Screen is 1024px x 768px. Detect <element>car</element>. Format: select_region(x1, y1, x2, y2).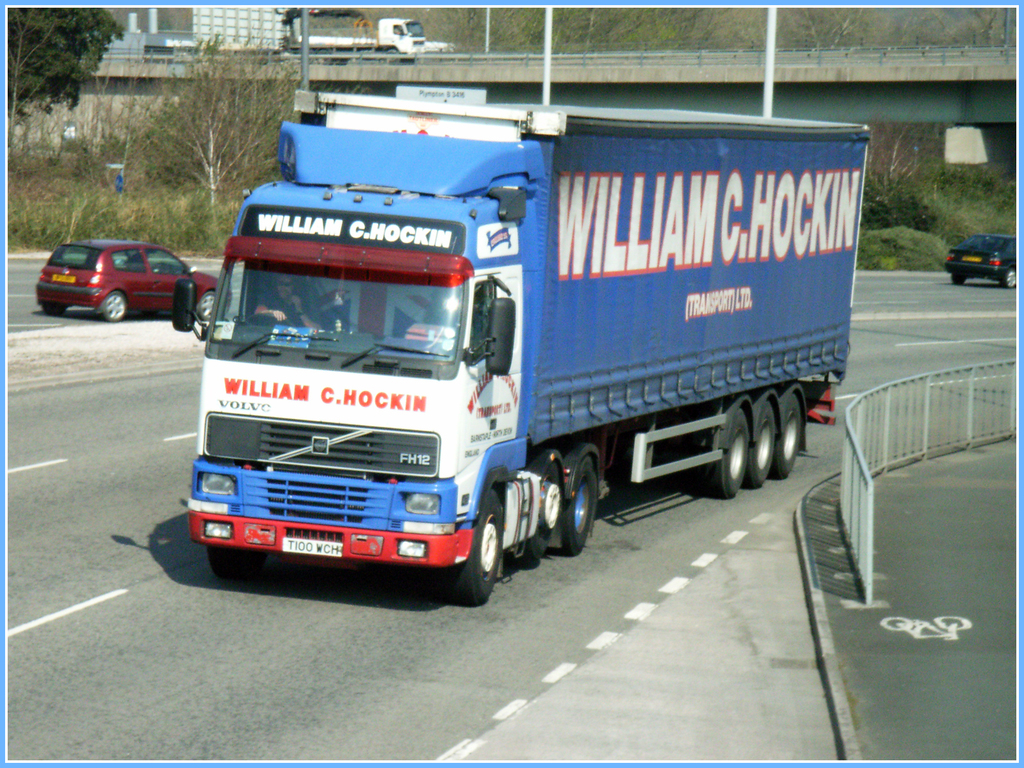
select_region(947, 234, 1019, 291).
